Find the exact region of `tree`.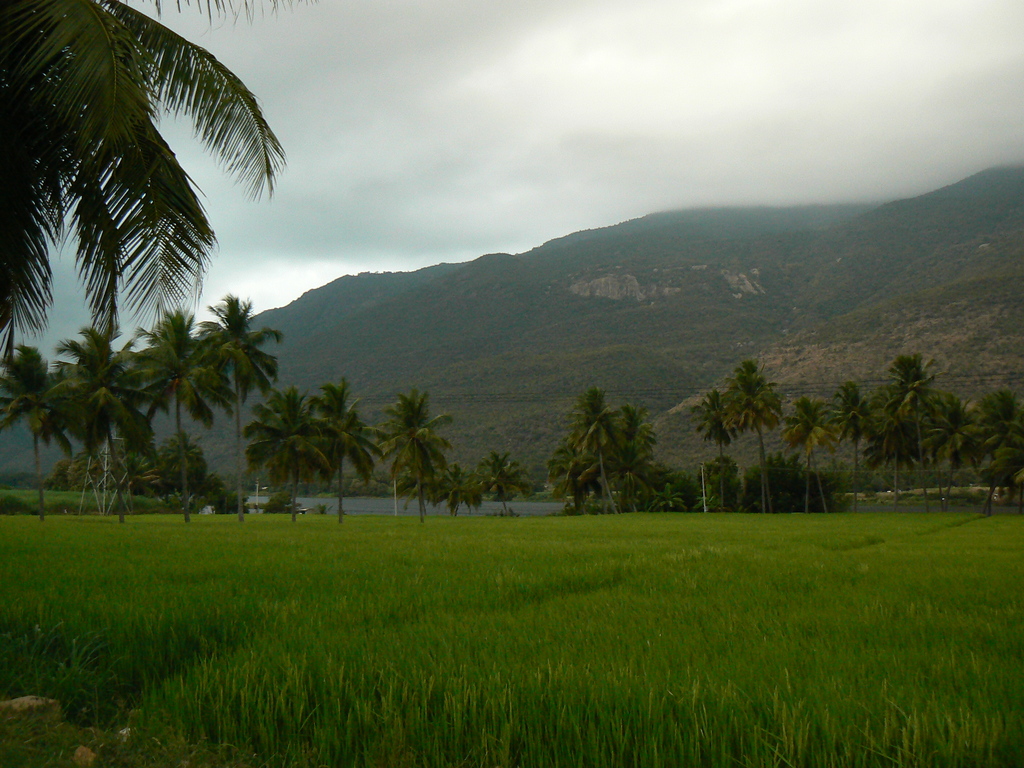
Exact region: x1=776 y1=399 x2=840 y2=512.
